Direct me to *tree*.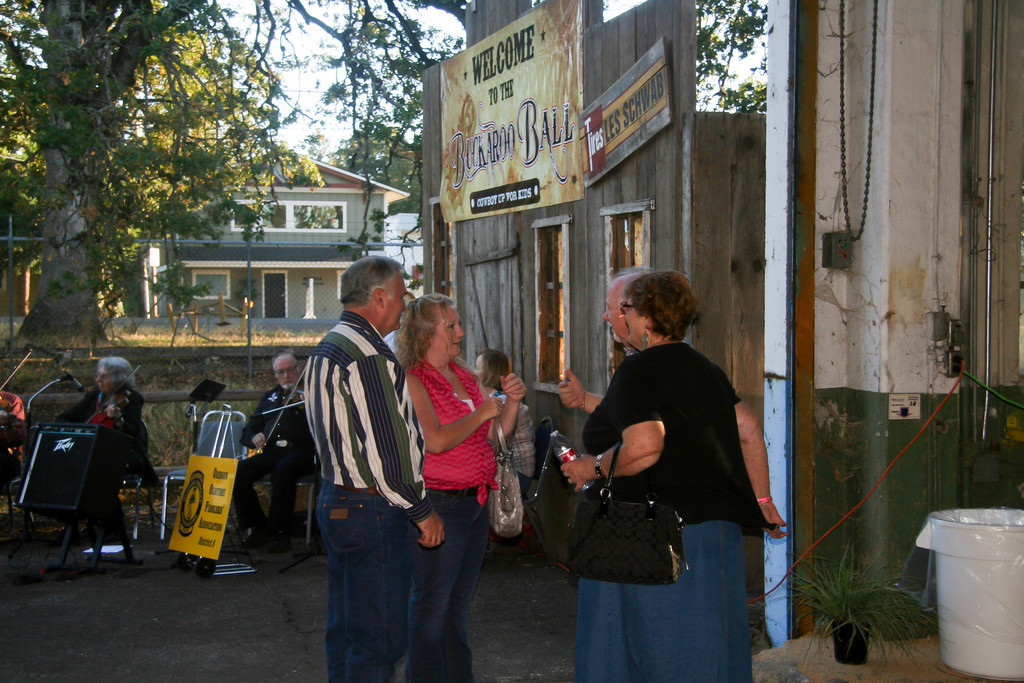
Direction: Rect(664, 0, 782, 130).
